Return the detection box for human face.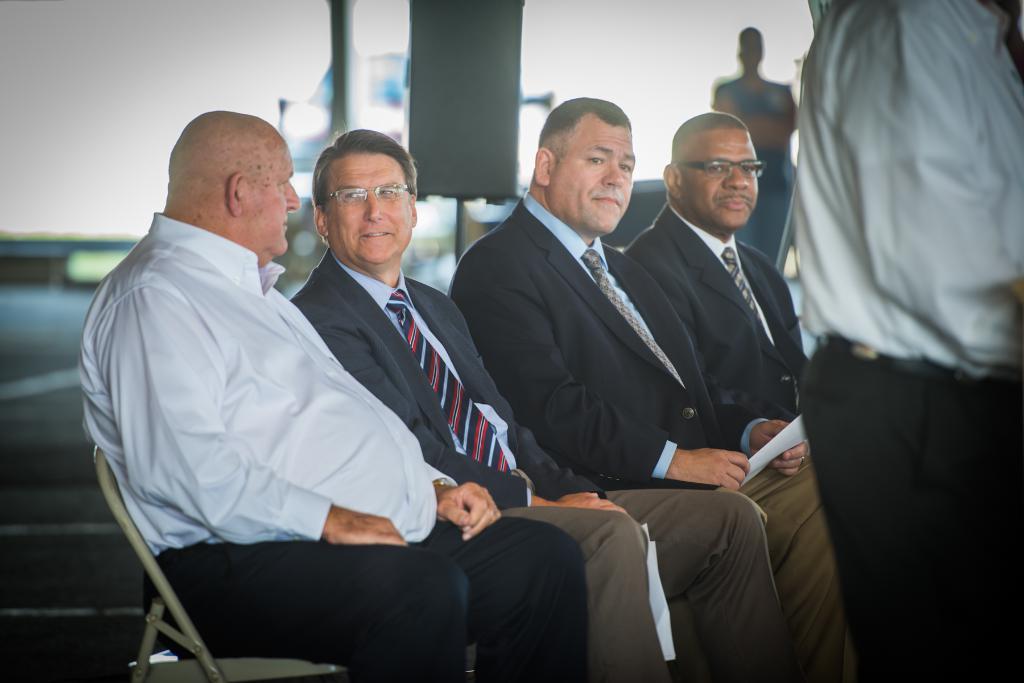
left=325, top=150, right=413, bottom=262.
